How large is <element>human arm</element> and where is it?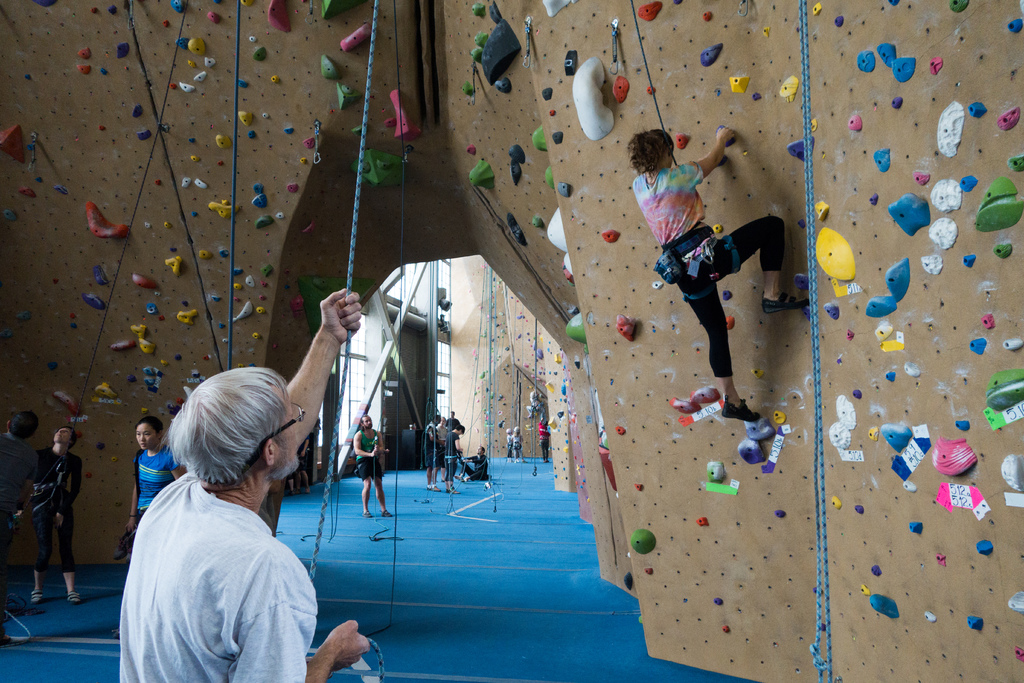
Bounding box: [x1=460, y1=454, x2=477, y2=463].
